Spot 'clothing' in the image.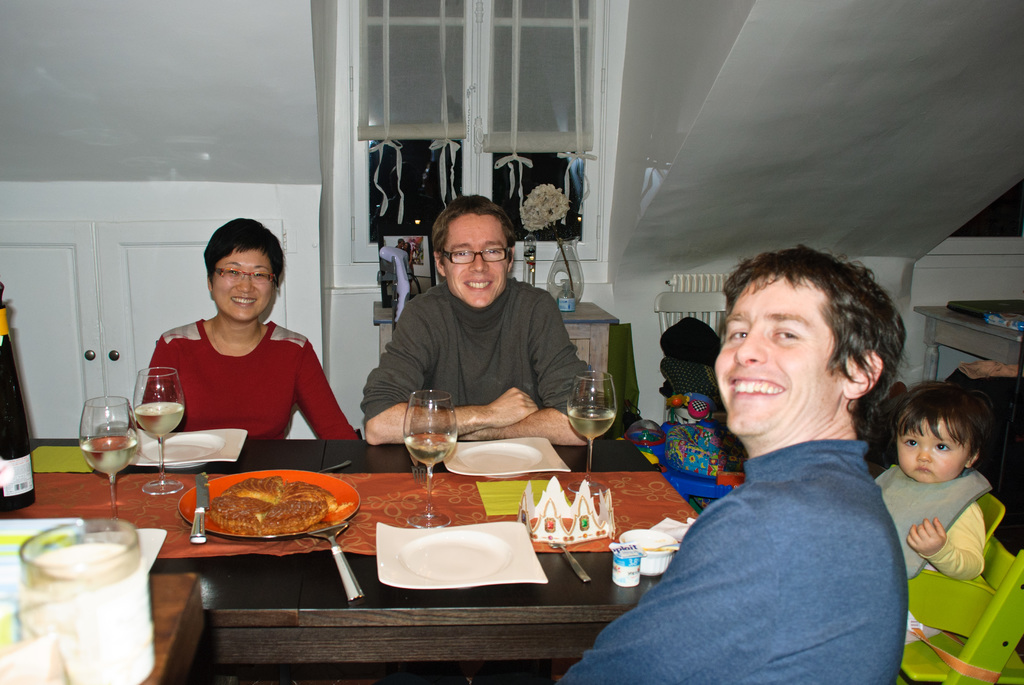
'clothing' found at <bbox>925, 497, 988, 584</bbox>.
